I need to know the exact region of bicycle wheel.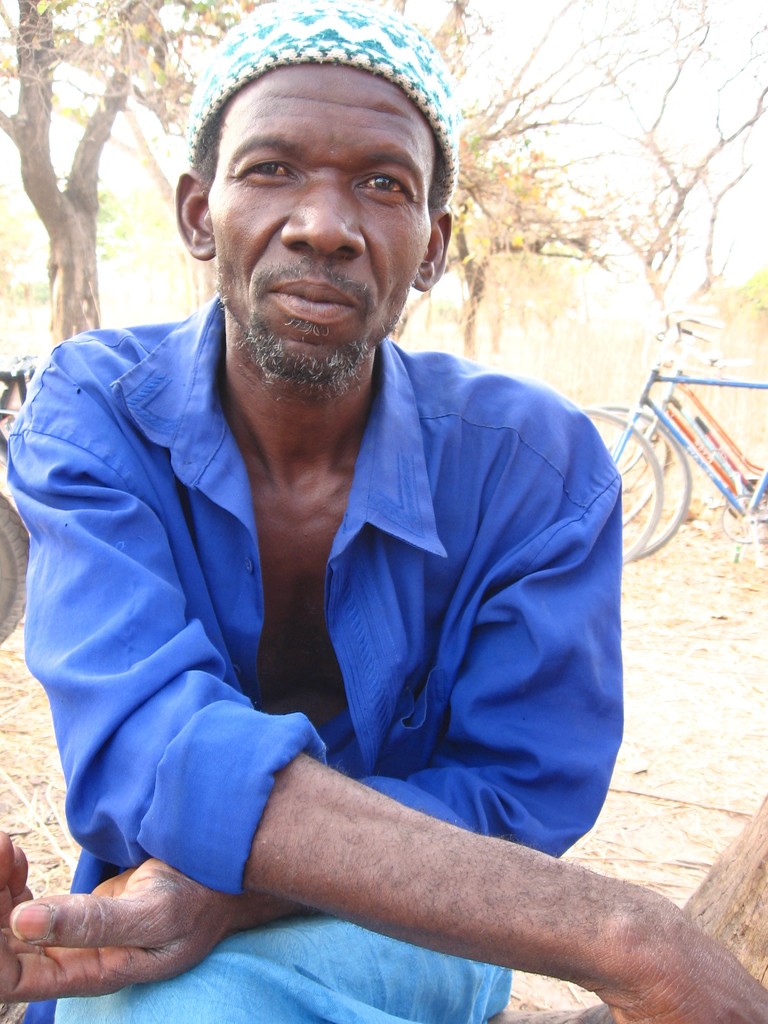
Region: rect(585, 406, 692, 564).
